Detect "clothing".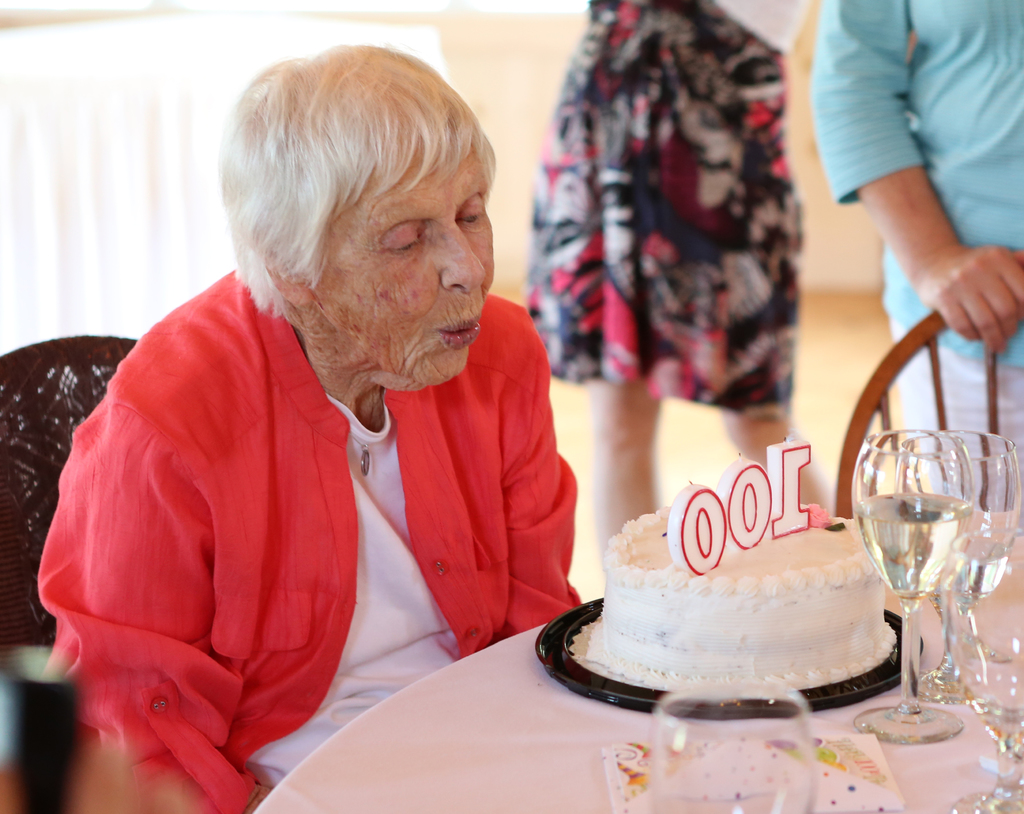
Detected at 523, 0, 815, 416.
